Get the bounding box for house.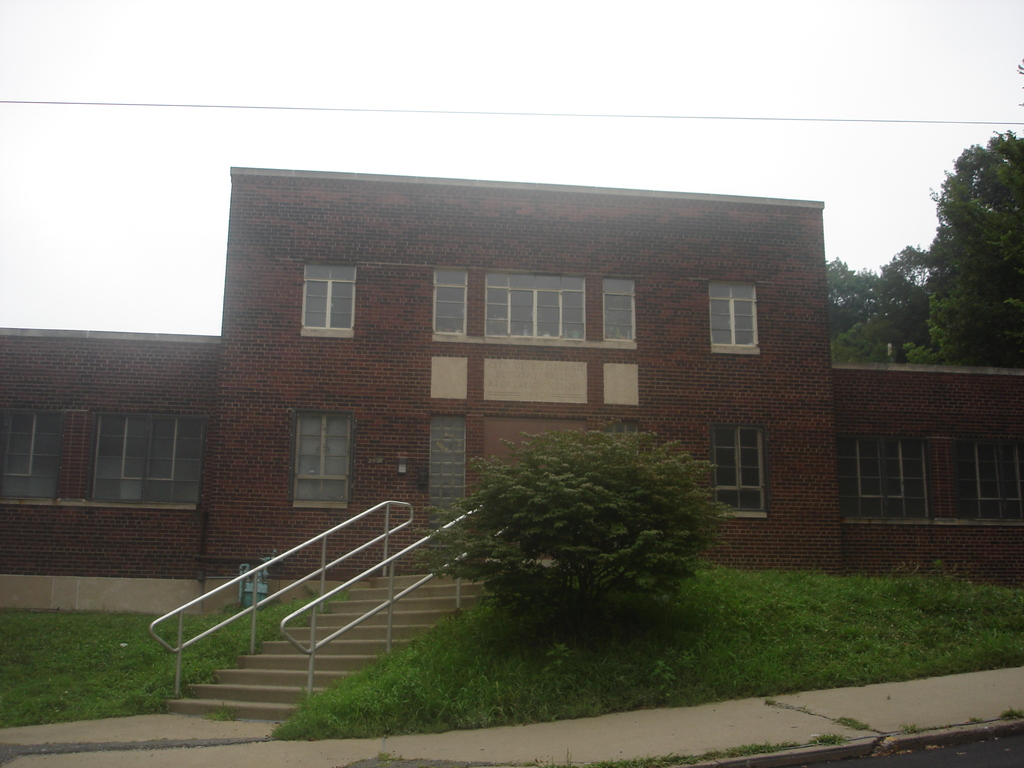
<box>0,163,1023,721</box>.
